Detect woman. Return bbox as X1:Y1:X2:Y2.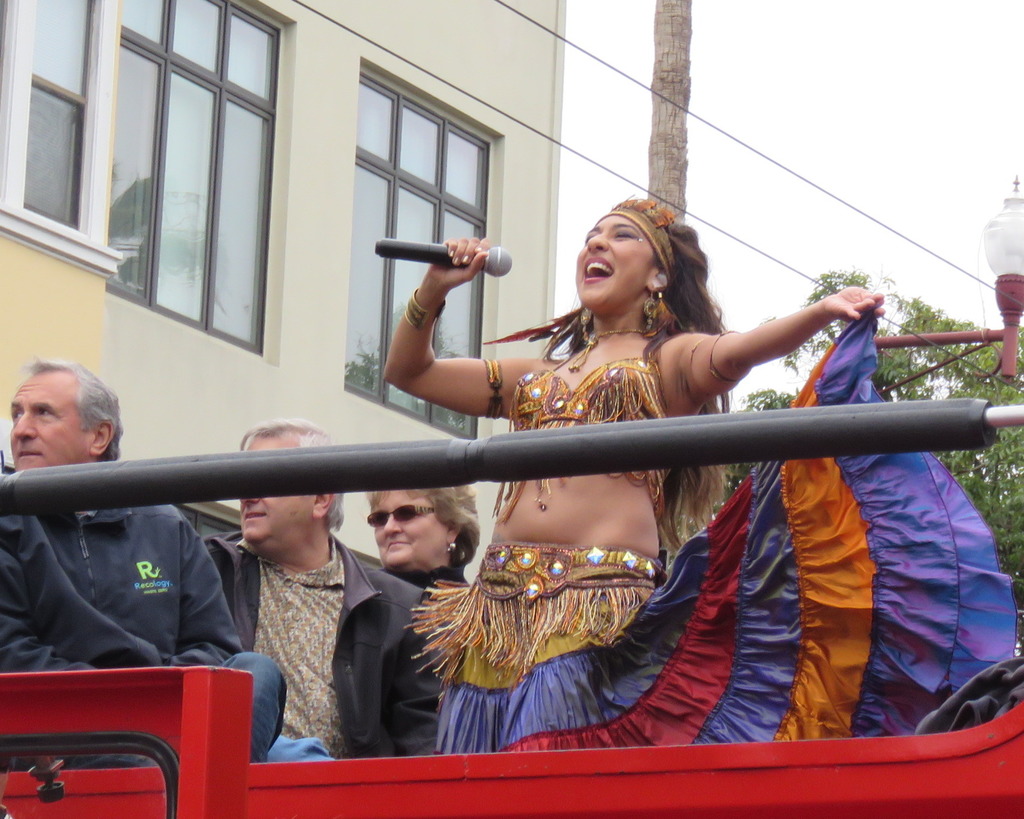
367:484:479:586.
